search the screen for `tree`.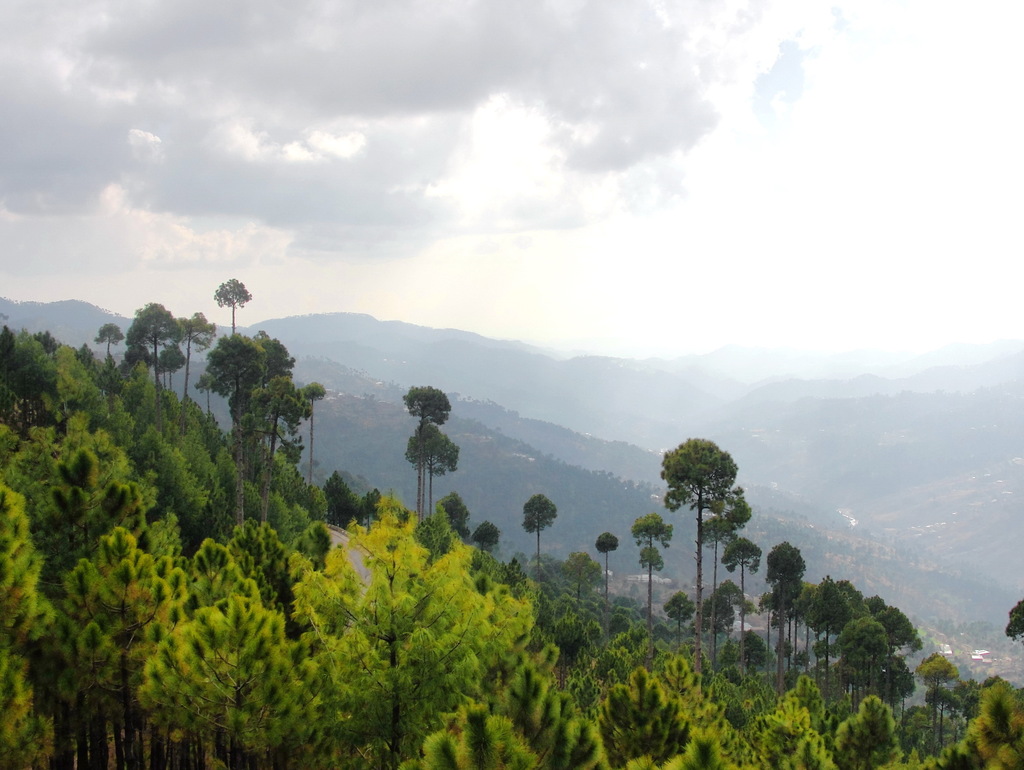
Found at select_region(640, 544, 668, 618).
